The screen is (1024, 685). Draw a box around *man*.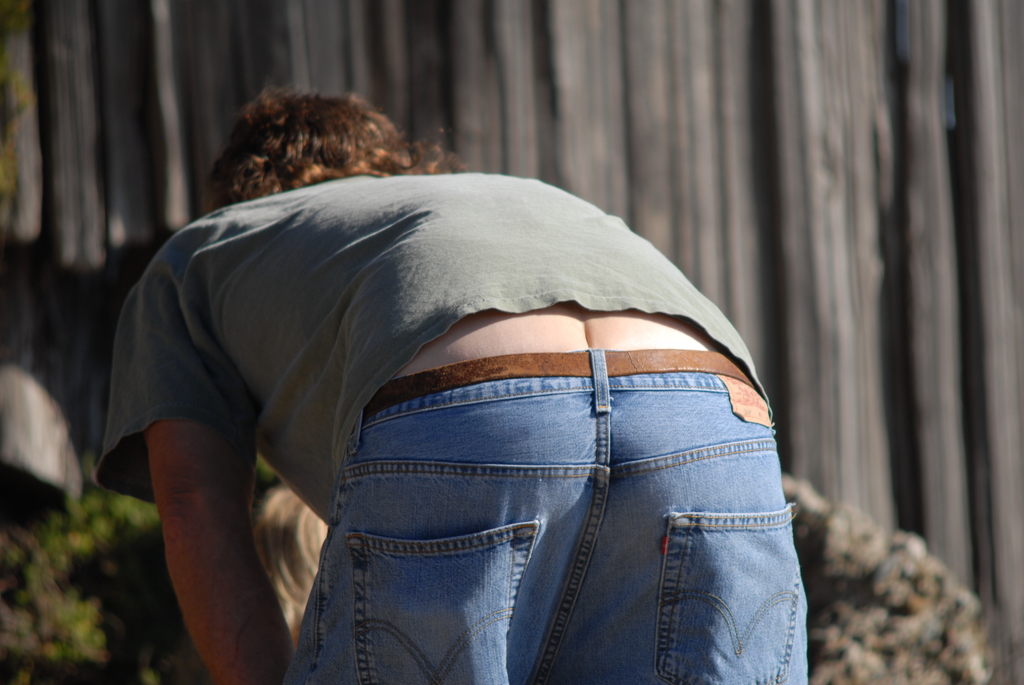
86:166:808:682.
